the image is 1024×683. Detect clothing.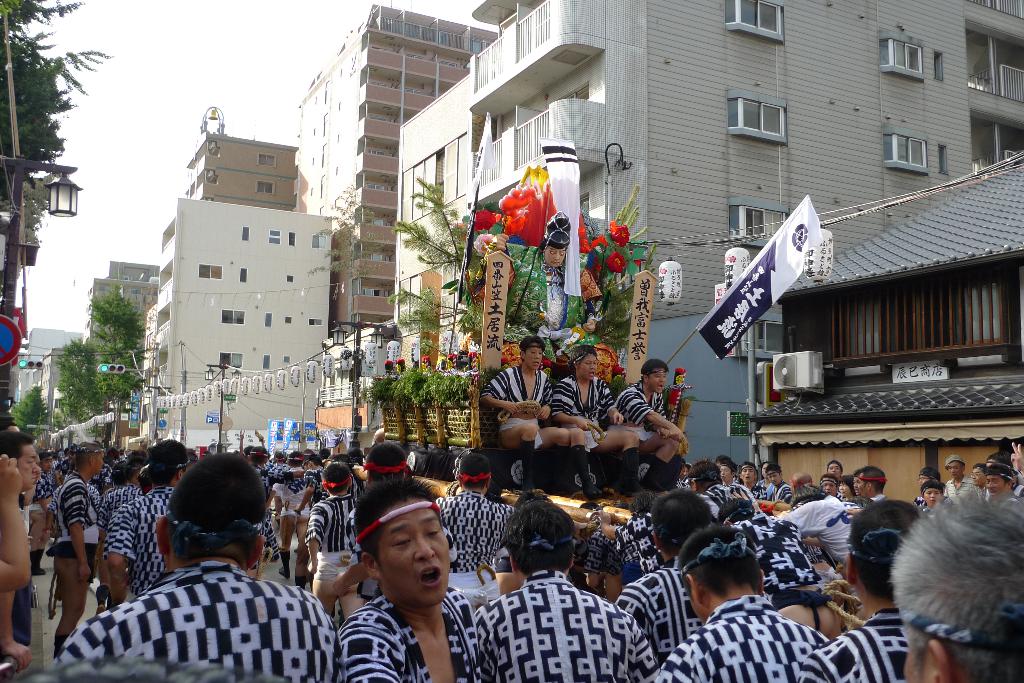
Detection: bbox(477, 565, 660, 682).
